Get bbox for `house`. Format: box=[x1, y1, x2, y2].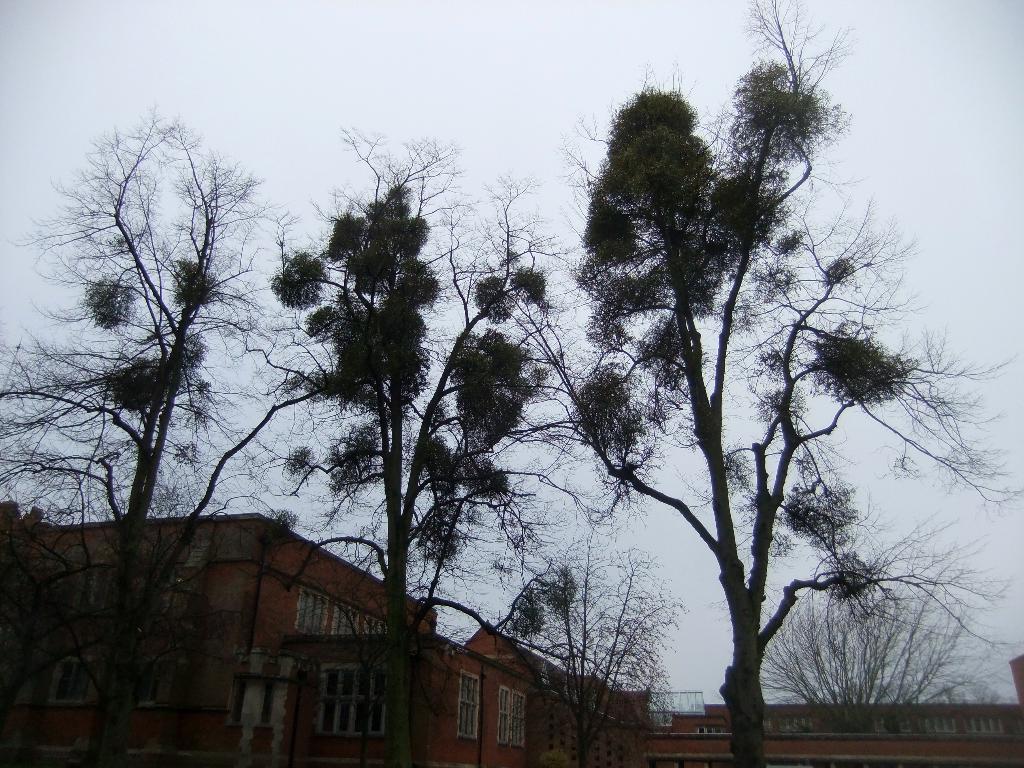
box=[0, 517, 435, 767].
